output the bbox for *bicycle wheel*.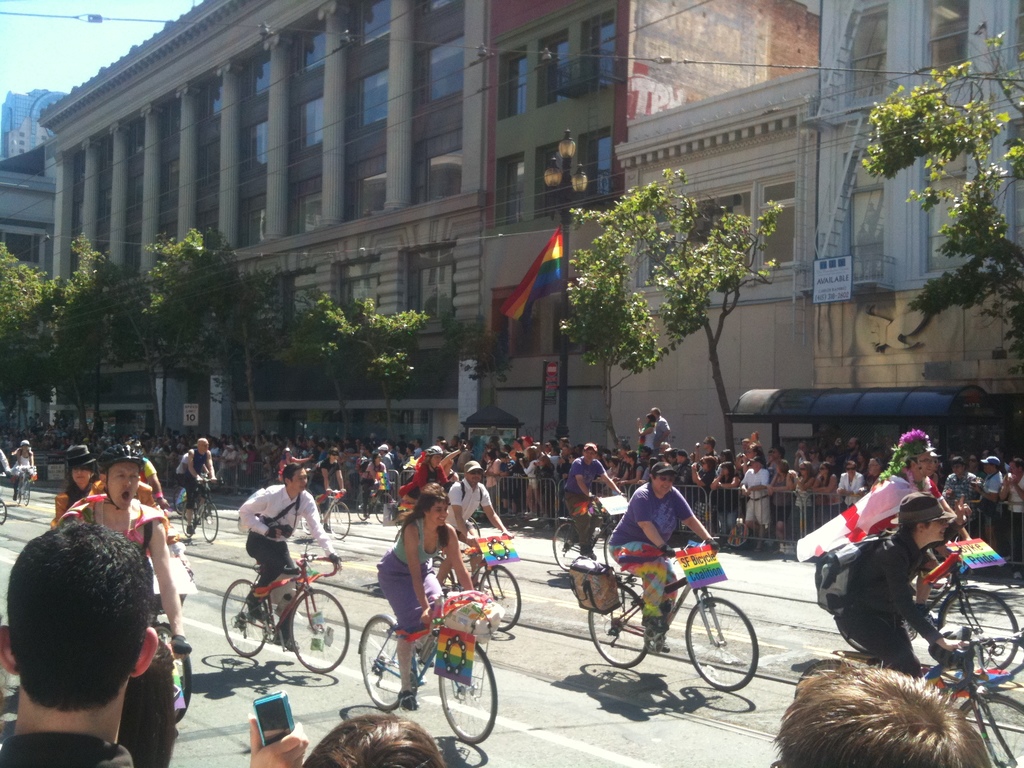
[0,495,7,524].
